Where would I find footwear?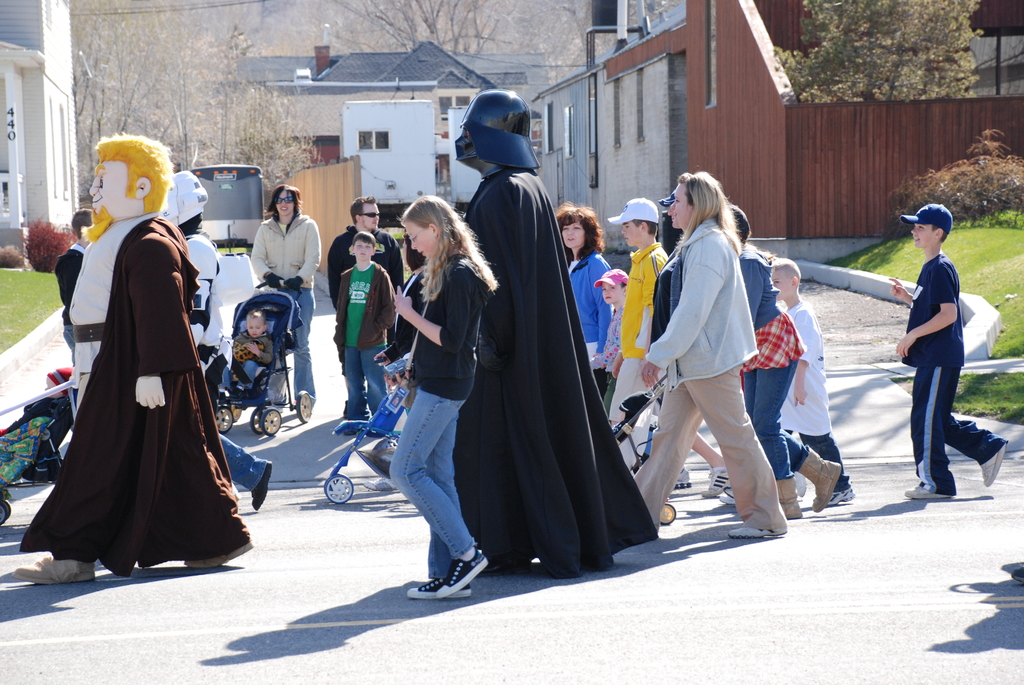
At box(776, 476, 801, 518).
